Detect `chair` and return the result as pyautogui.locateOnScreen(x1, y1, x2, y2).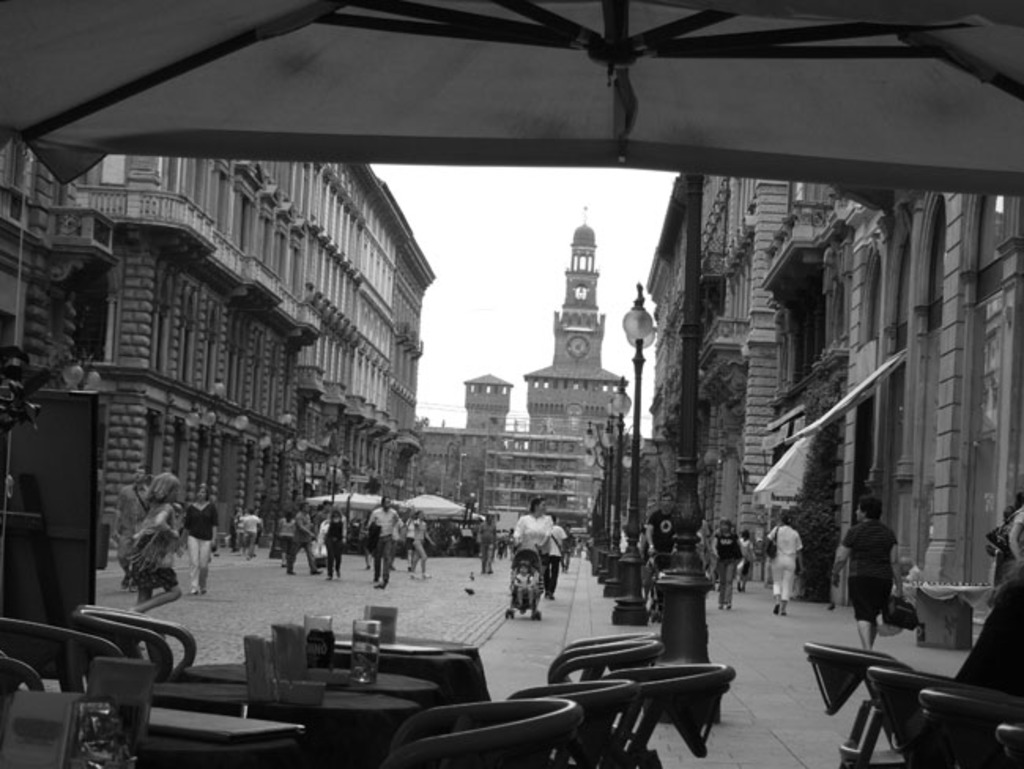
pyautogui.locateOnScreen(832, 561, 1022, 767).
